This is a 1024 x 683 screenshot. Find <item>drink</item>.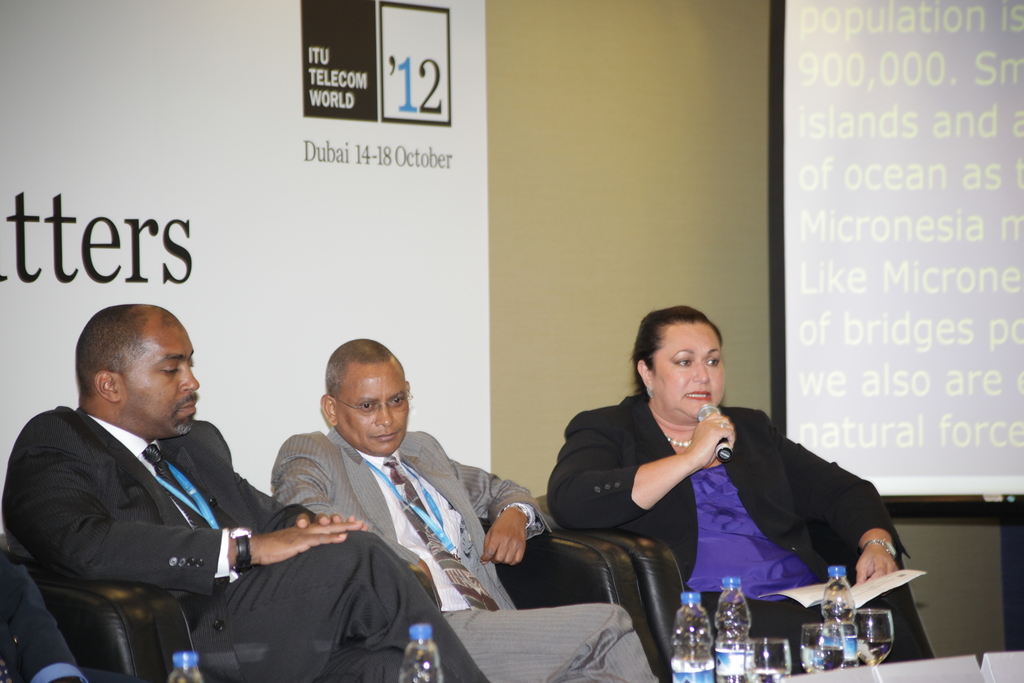
Bounding box: crop(854, 611, 894, 664).
